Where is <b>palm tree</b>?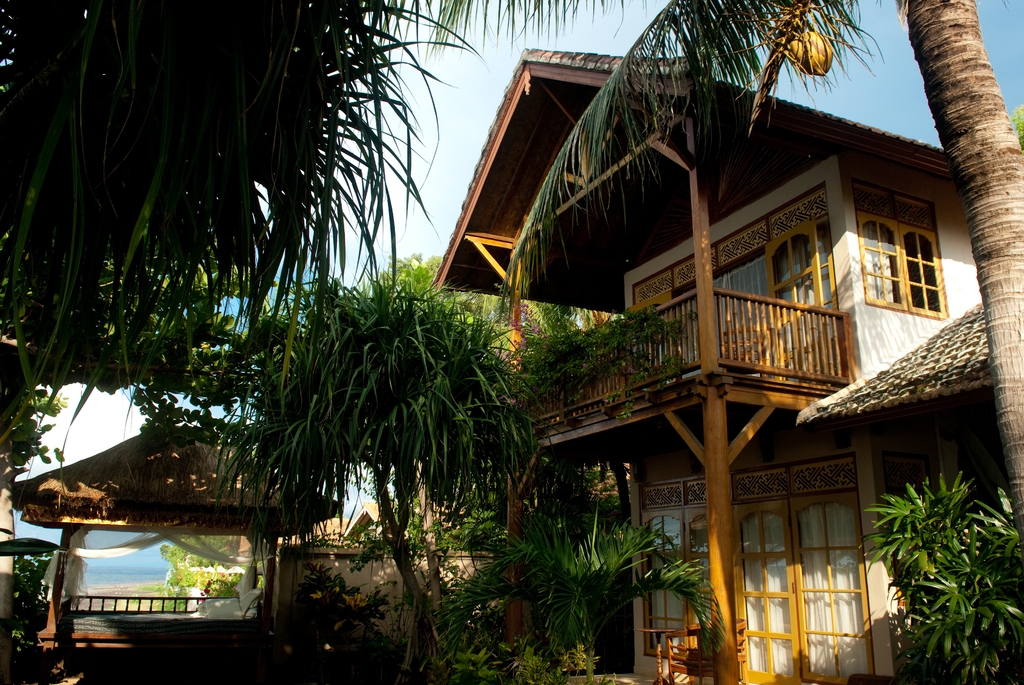
x1=465, y1=514, x2=712, y2=674.
